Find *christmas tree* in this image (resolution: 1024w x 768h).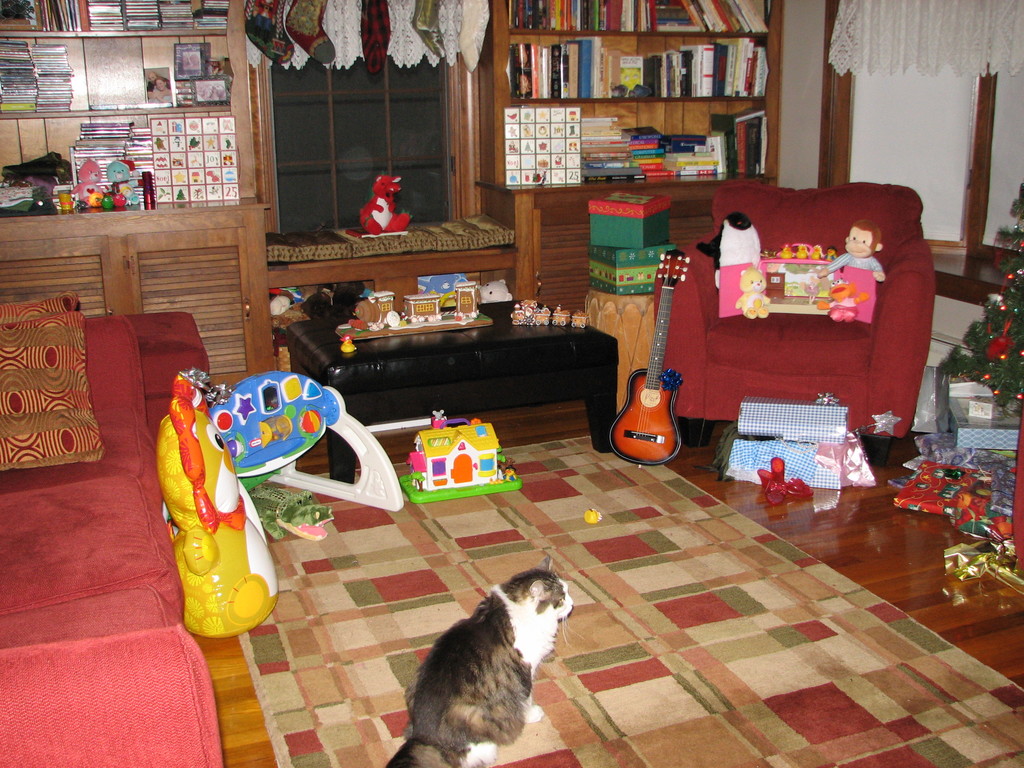
x1=934, y1=186, x2=1023, y2=404.
